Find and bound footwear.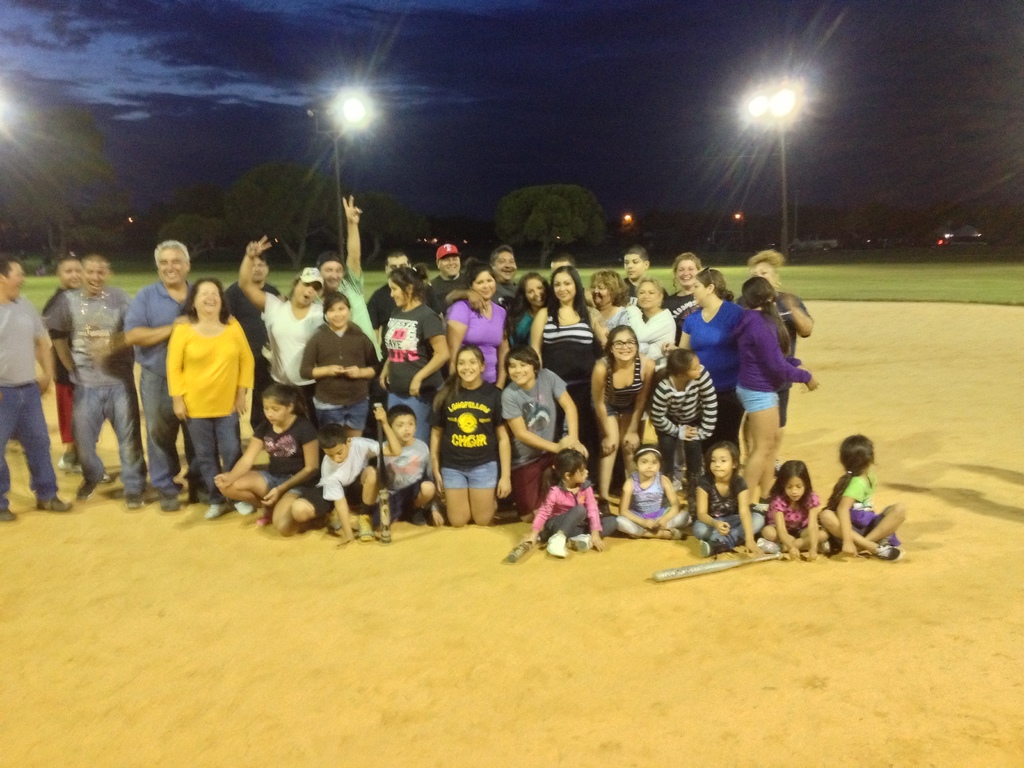
Bound: x1=540 y1=528 x2=570 y2=559.
